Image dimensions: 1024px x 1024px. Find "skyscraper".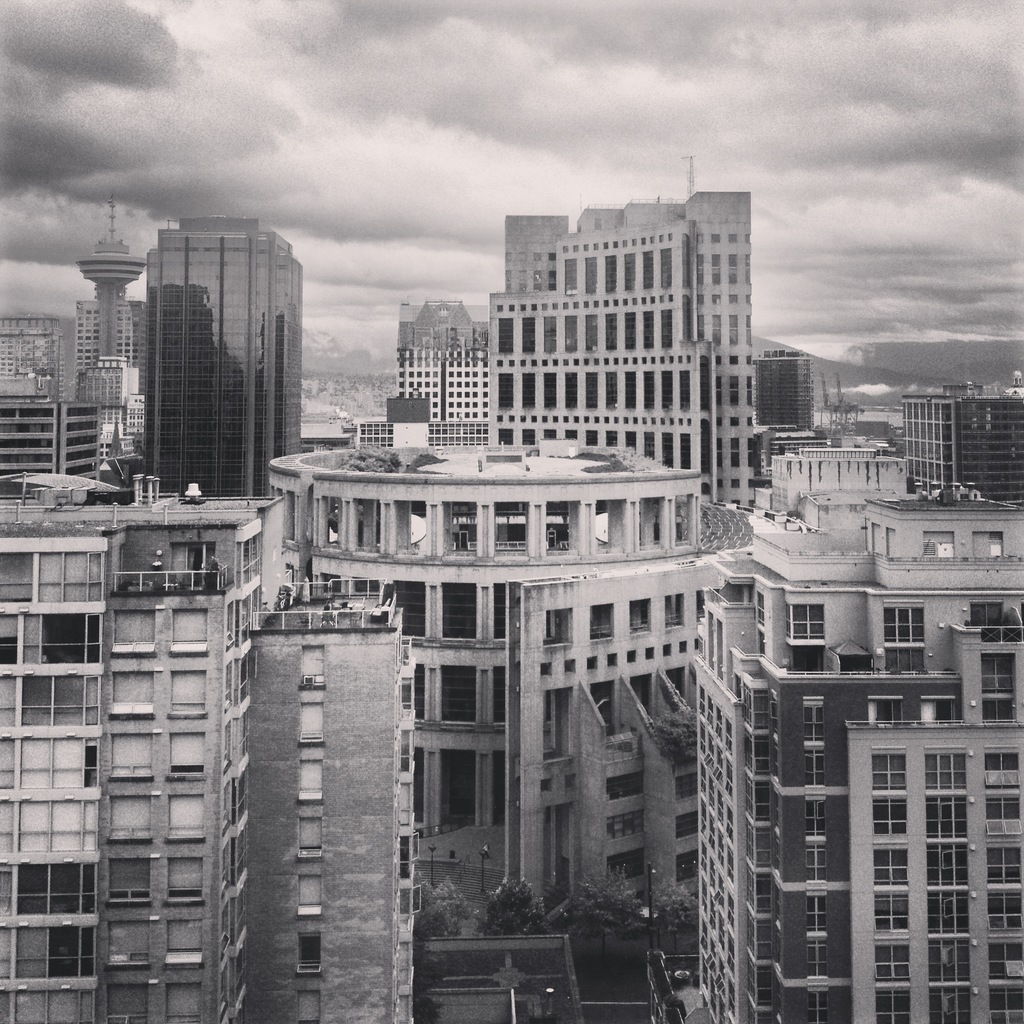
[left=0, top=470, right=266, bottom=1023].
